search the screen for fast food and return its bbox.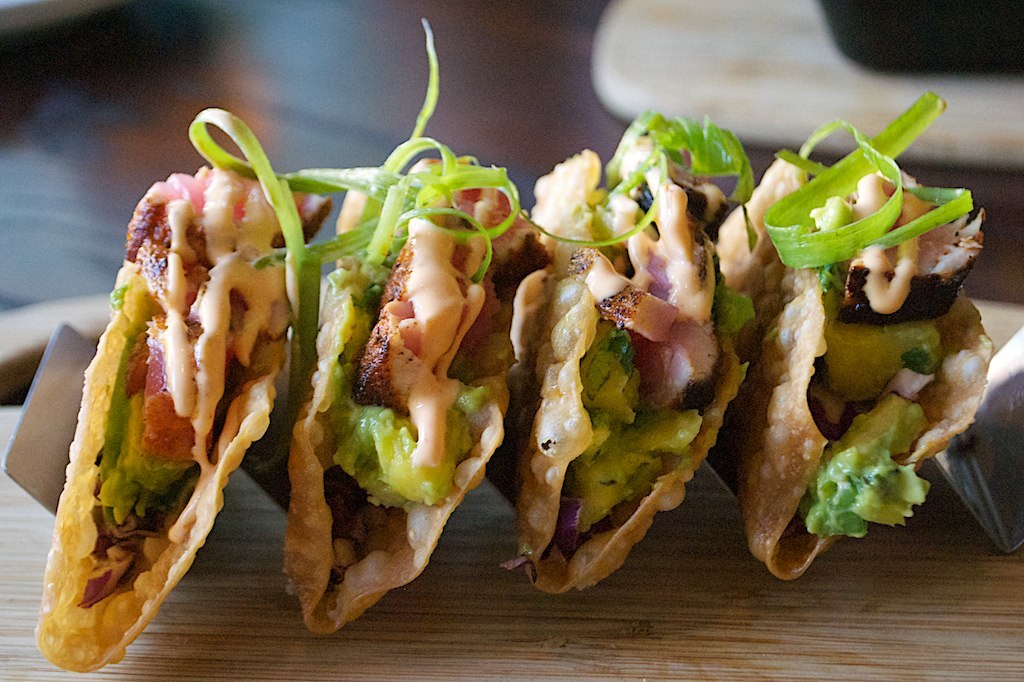
Found: <region>717, 88, 995, 579</region>.
